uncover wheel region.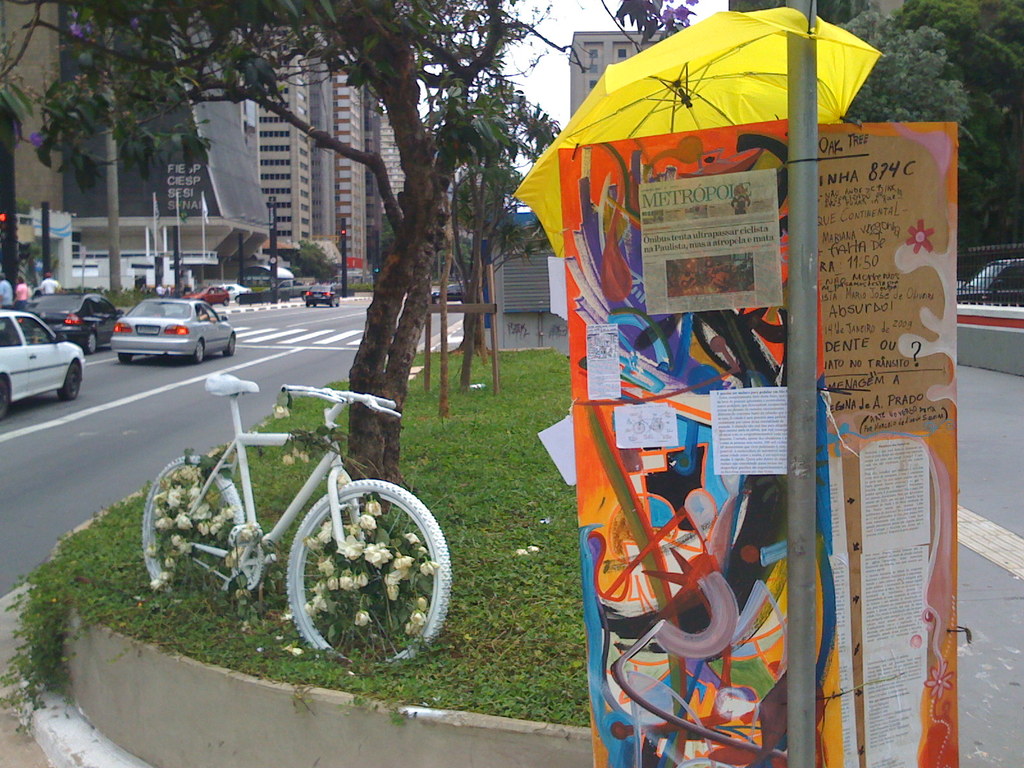
Uncovered: <box>275,471,439,664</box>.
